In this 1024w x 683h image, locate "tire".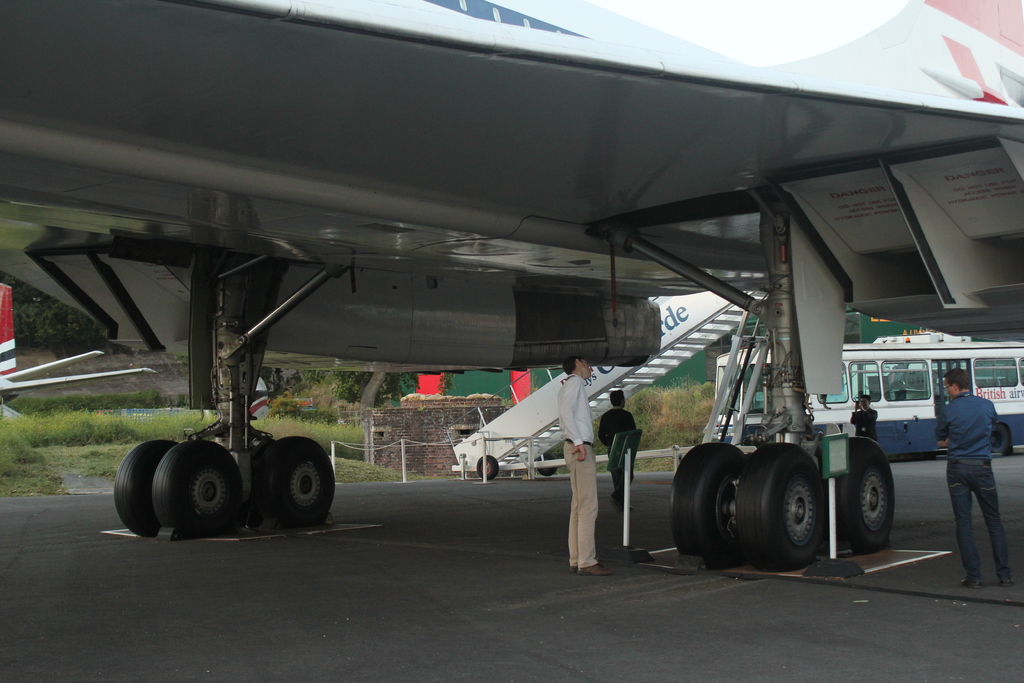
Bounding box: x1=151 y1=441 x2=248 y2=539.
